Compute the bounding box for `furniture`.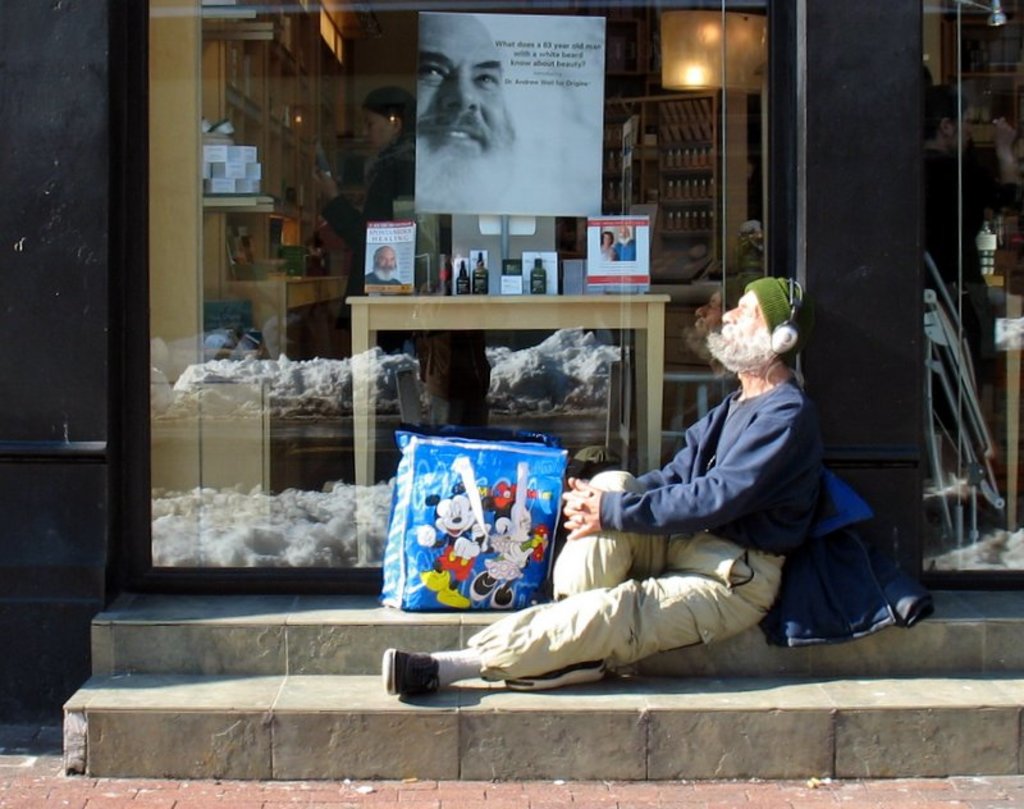
BBox(202, 0, 348, 358).
